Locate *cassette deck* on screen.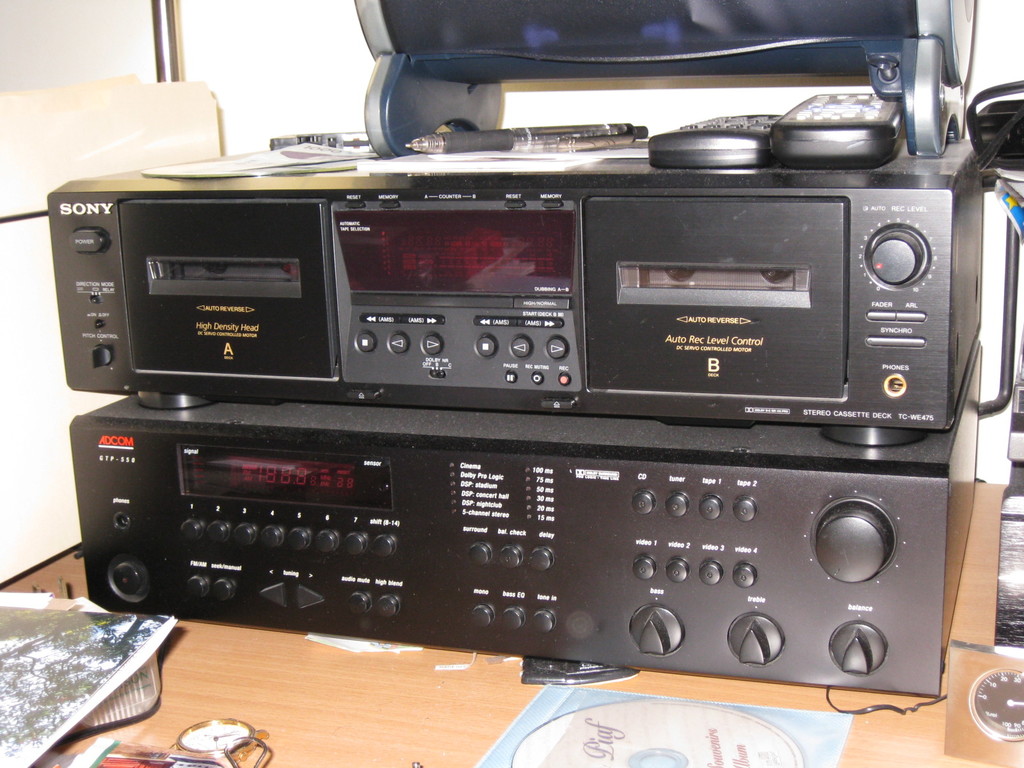
On screen at [x1=66, y1=344, x2=982, y2=696].
